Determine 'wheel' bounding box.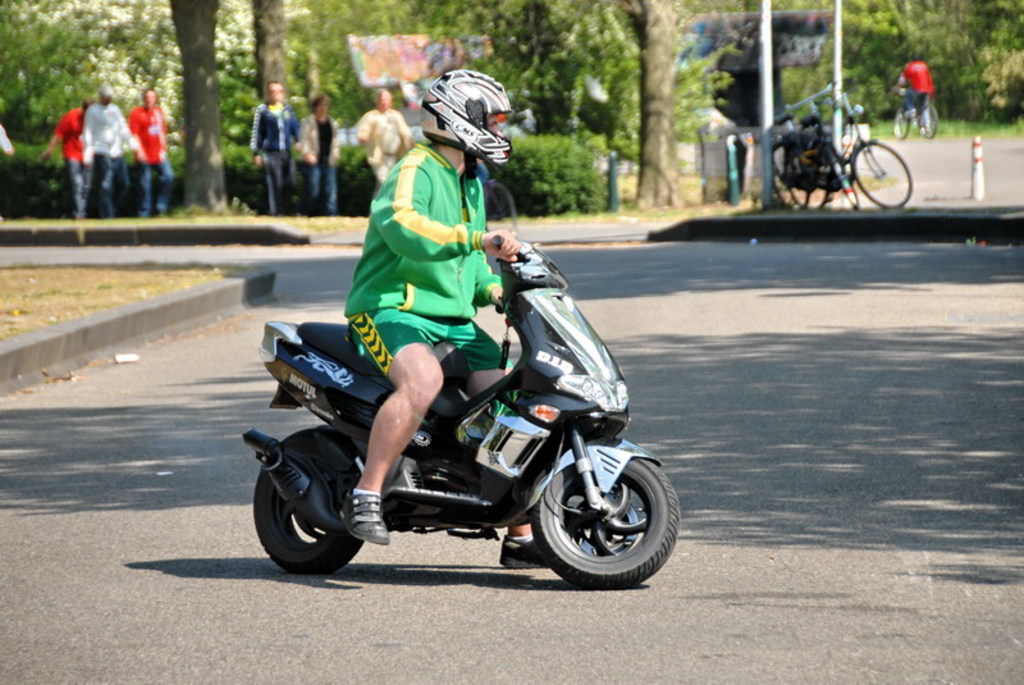
Determined: (773, 169, 808, 211).
